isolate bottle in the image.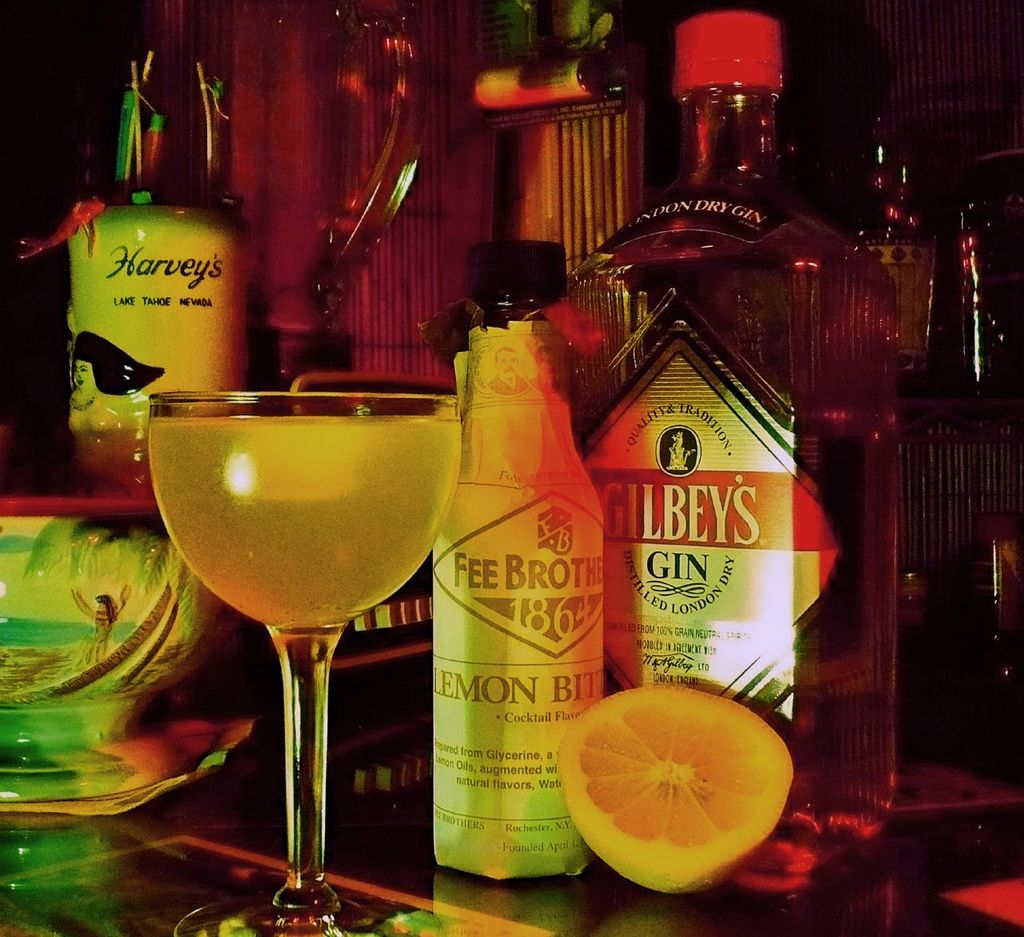
Isolated region: box(421, 231, 608, 874).
